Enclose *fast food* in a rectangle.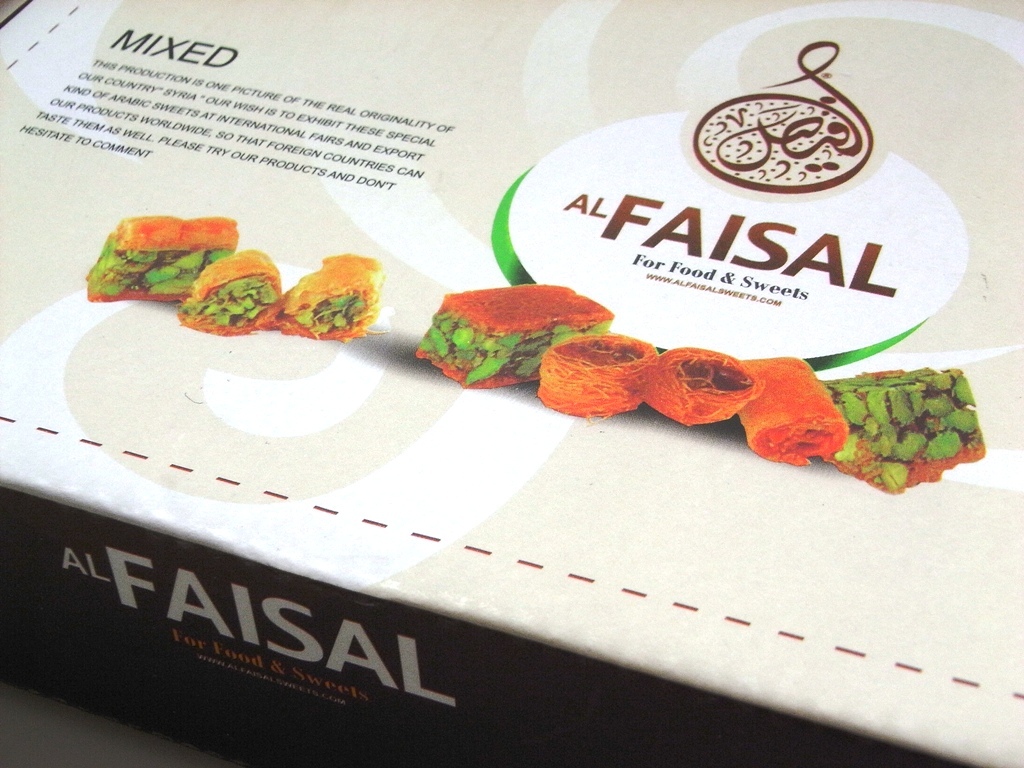
bbox=(91, 209, 223, 315).
